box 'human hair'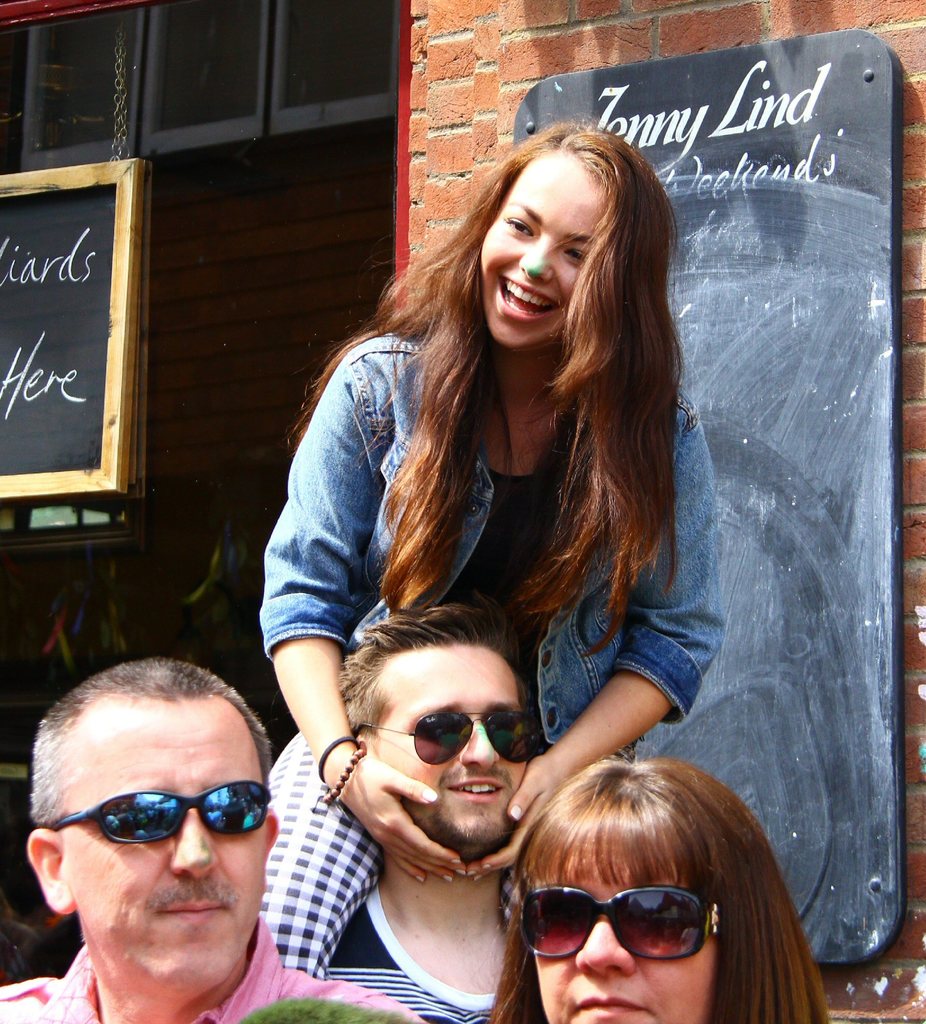
(332,596,533,732)
